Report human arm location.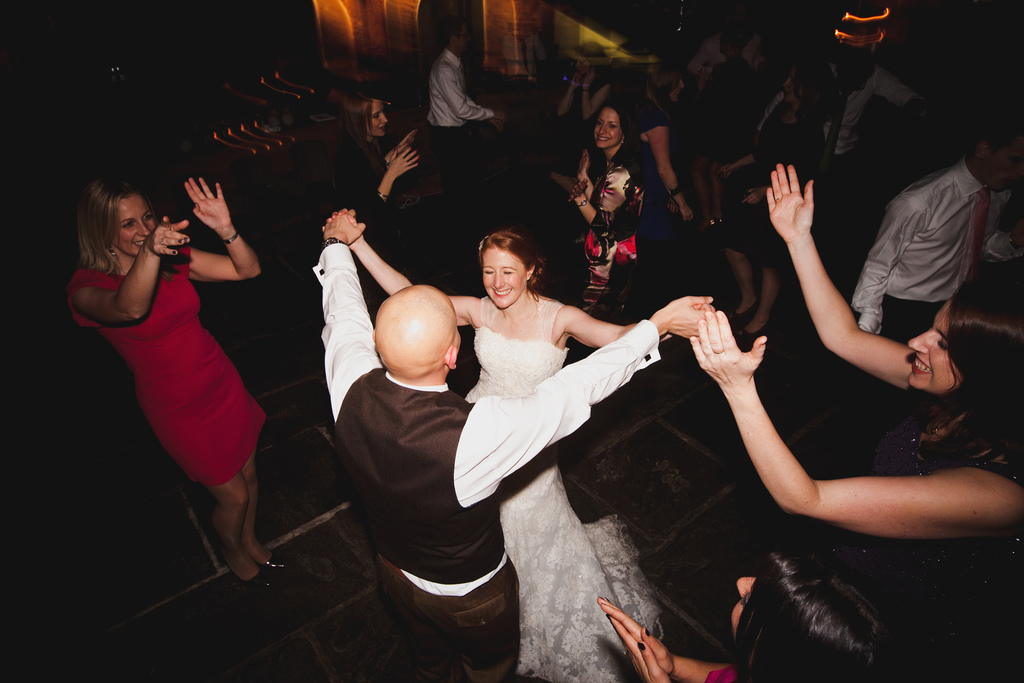
Report: rect(588, 597, 732, 682).
